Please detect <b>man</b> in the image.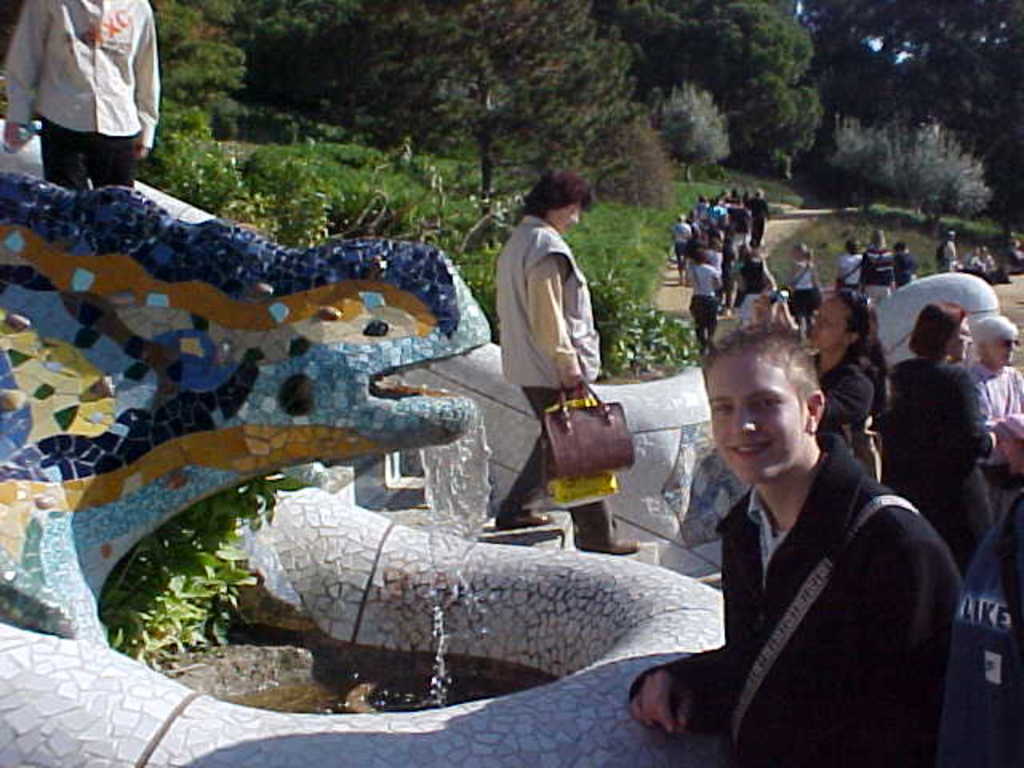
crop(939, 230, 957, 272).
